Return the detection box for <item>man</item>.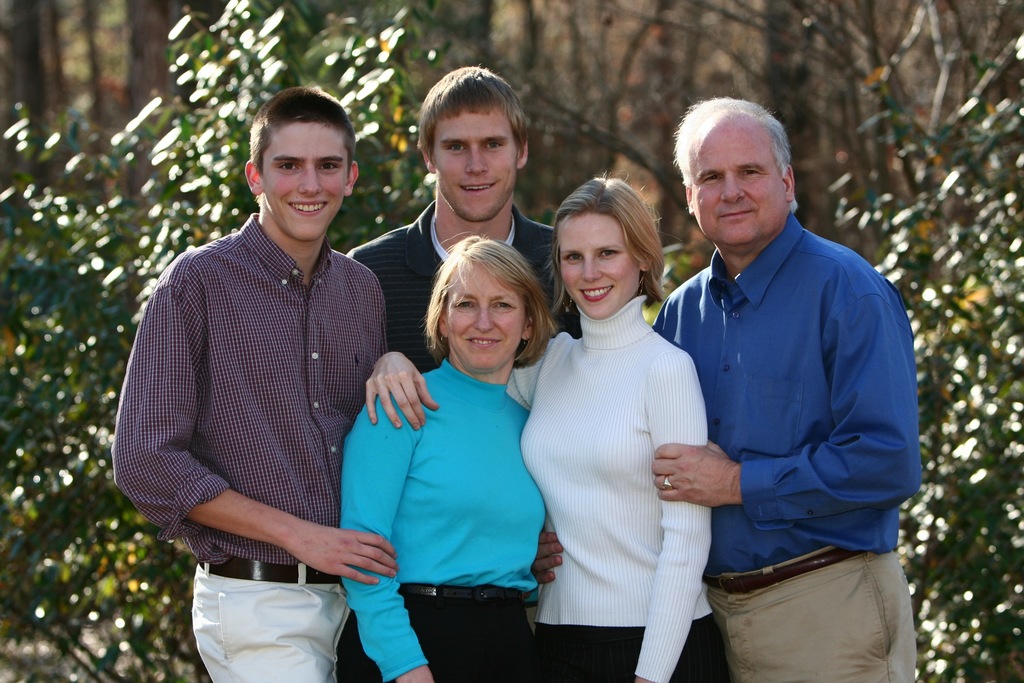
(left=659, top=92, right=929, bottom=682).
